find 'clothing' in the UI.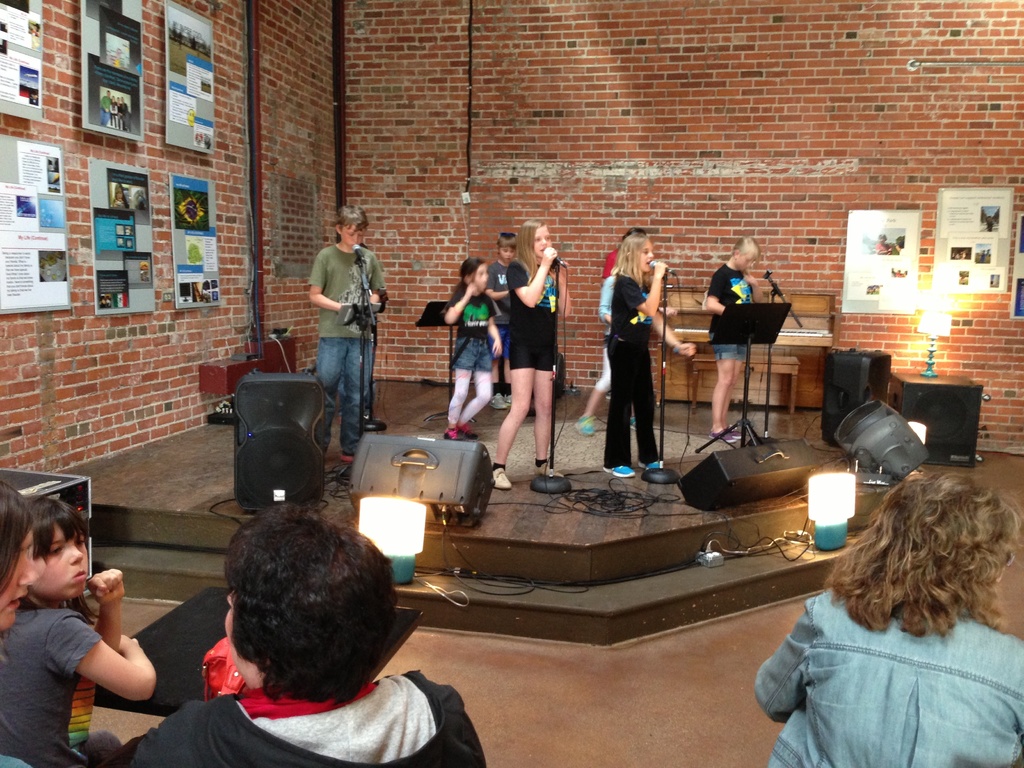
UI element at {"x1": 705, "y1": 249, "x2": 761, "y2": 375}.
